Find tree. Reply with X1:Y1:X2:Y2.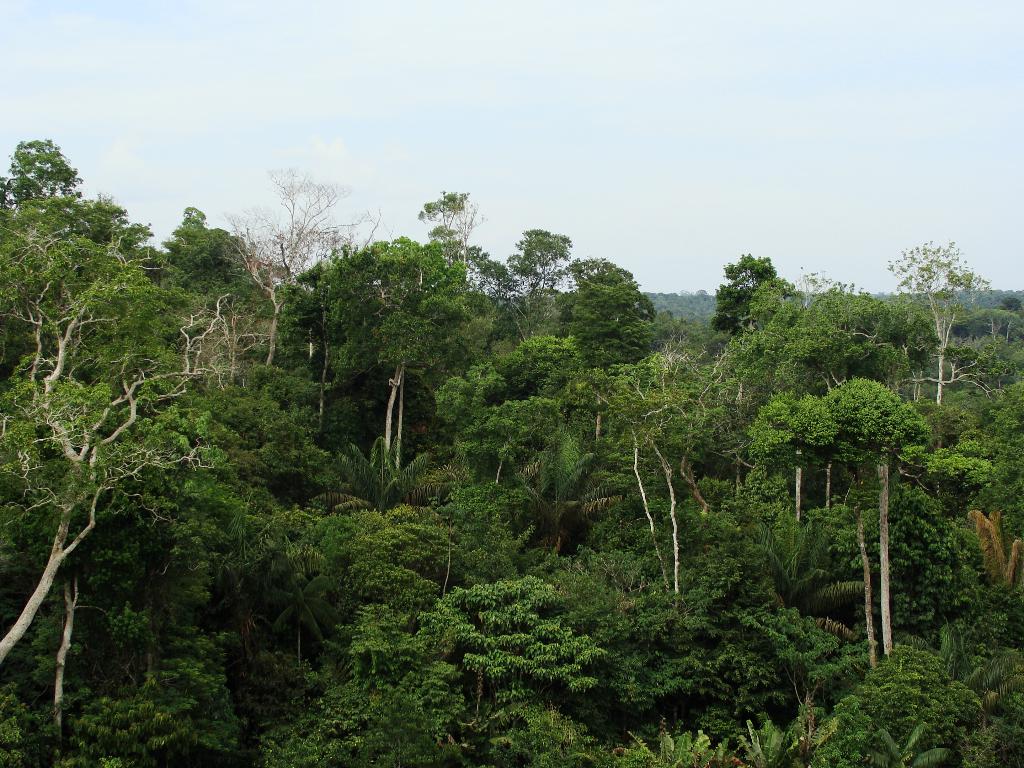
509:228:575:296.
